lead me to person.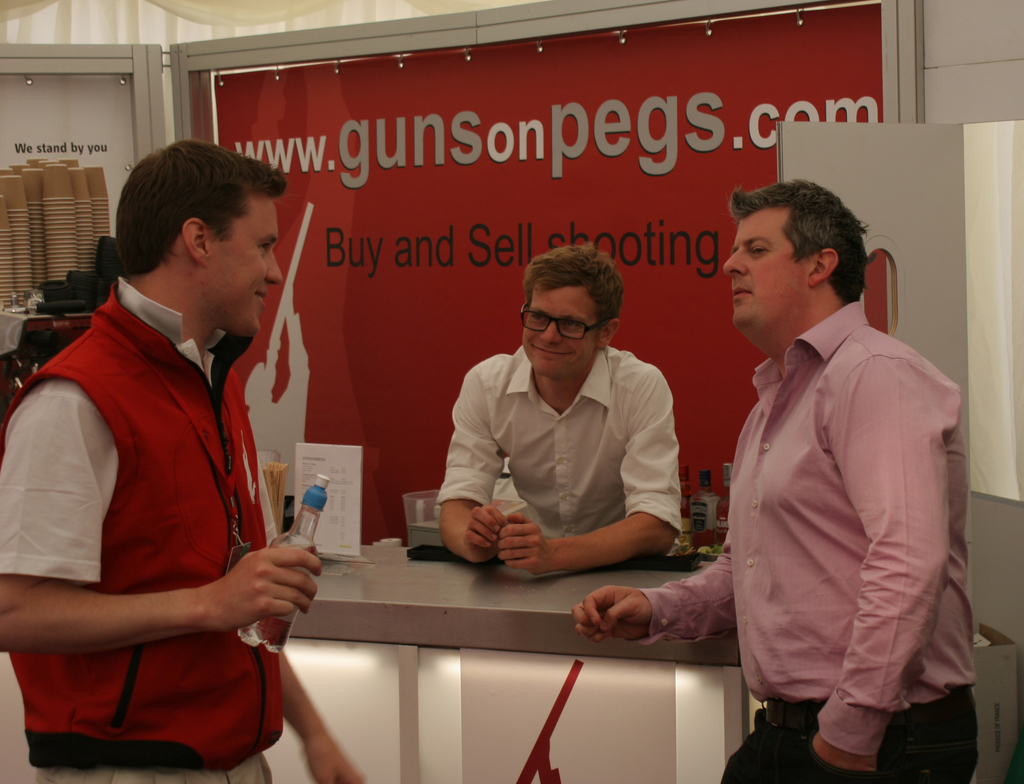
Lead to <box>431,243,682,579</box>.
